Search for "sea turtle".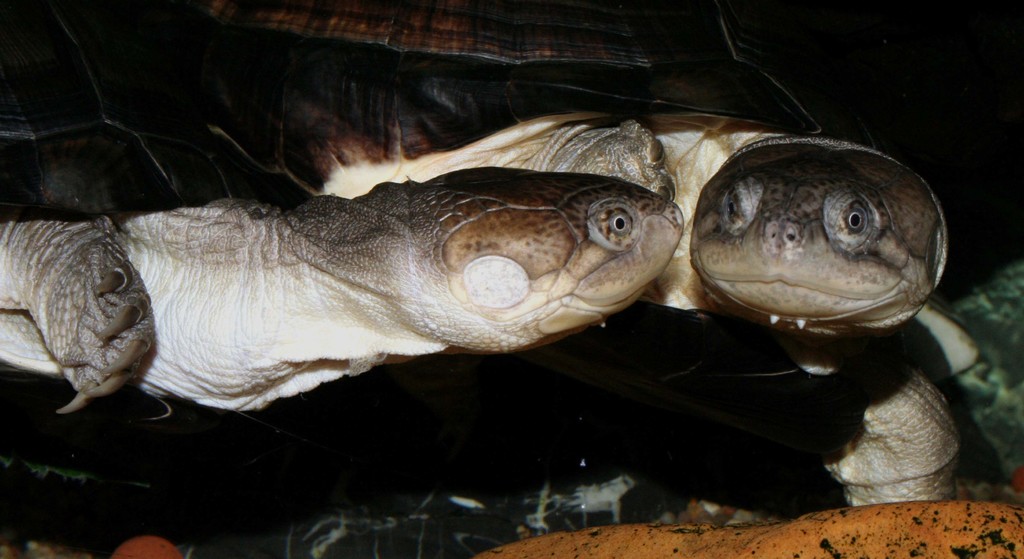
Found at {"left": 0, "top": 0, "right": 686, "bottom": 417}.
